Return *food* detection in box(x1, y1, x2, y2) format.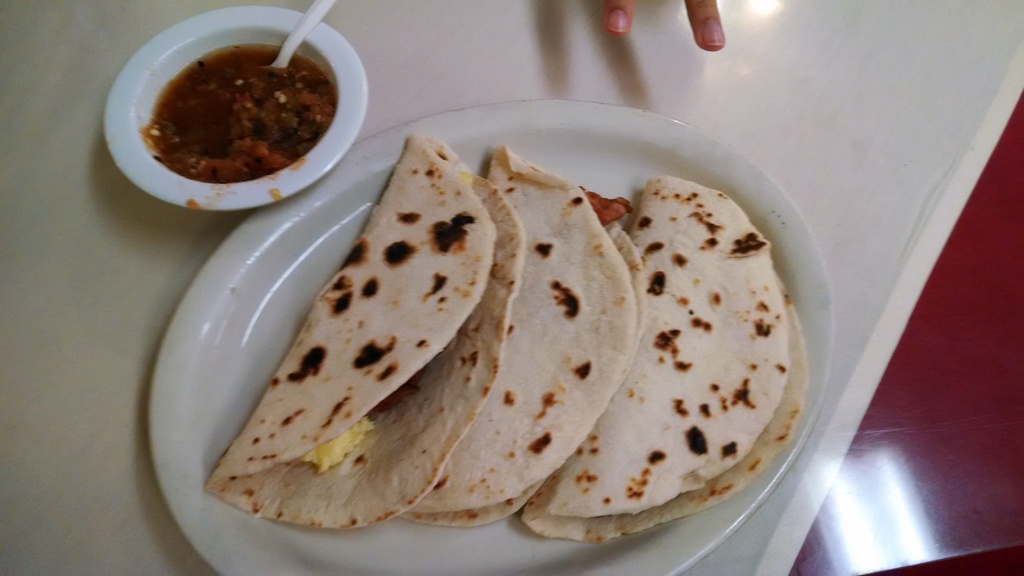
box(516, 173, 812, 543).
